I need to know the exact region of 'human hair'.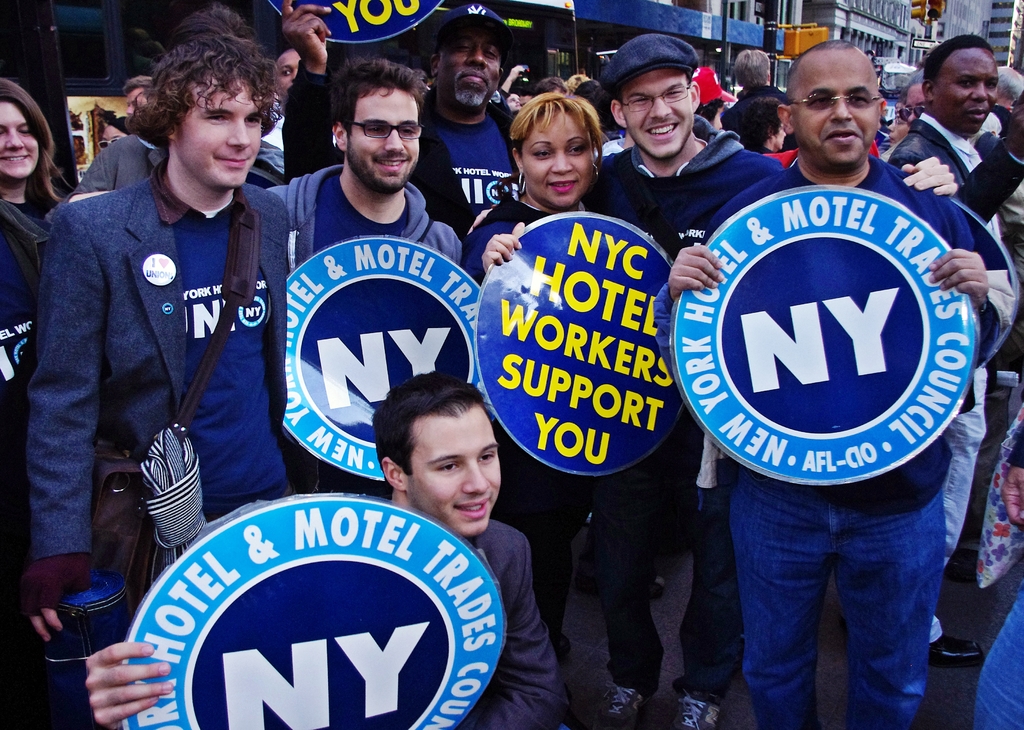
Region: crop(576, 81, 606, 116).
